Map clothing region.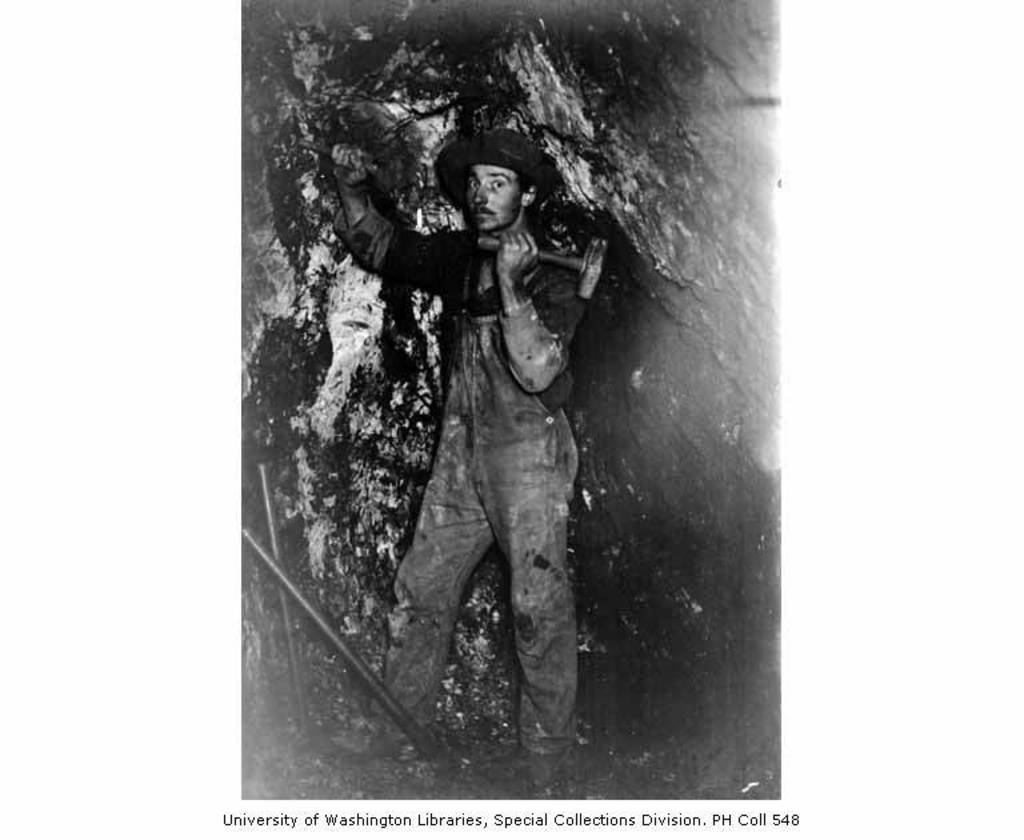
Mapped to {"left": 376, "top": 132, "right": 601, "bottom": 700}.
